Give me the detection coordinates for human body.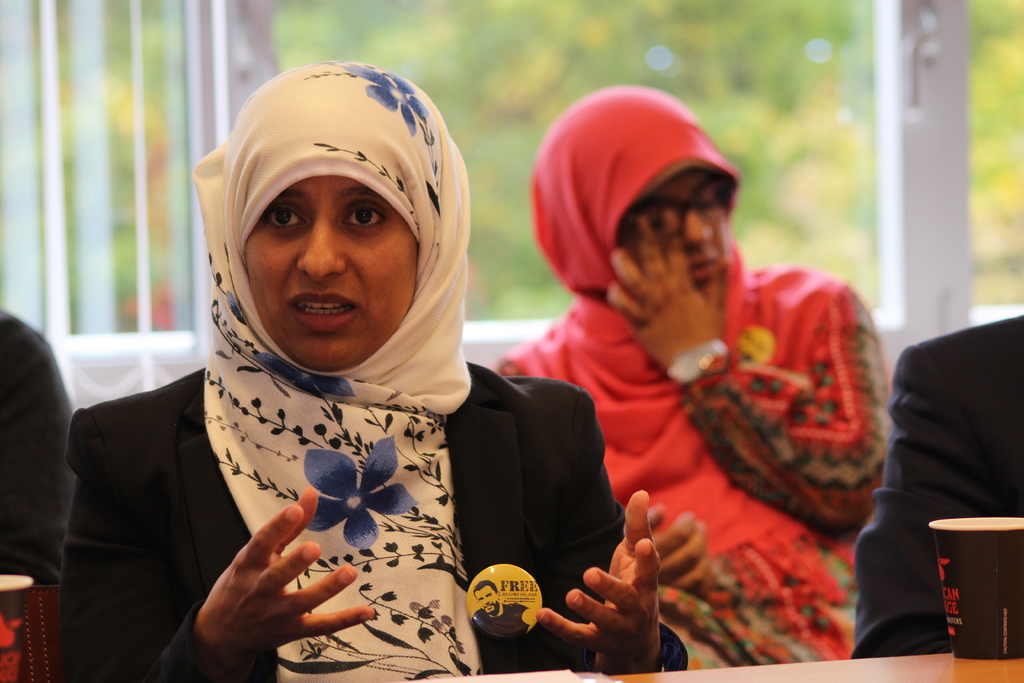
(845,315,1023,657).
